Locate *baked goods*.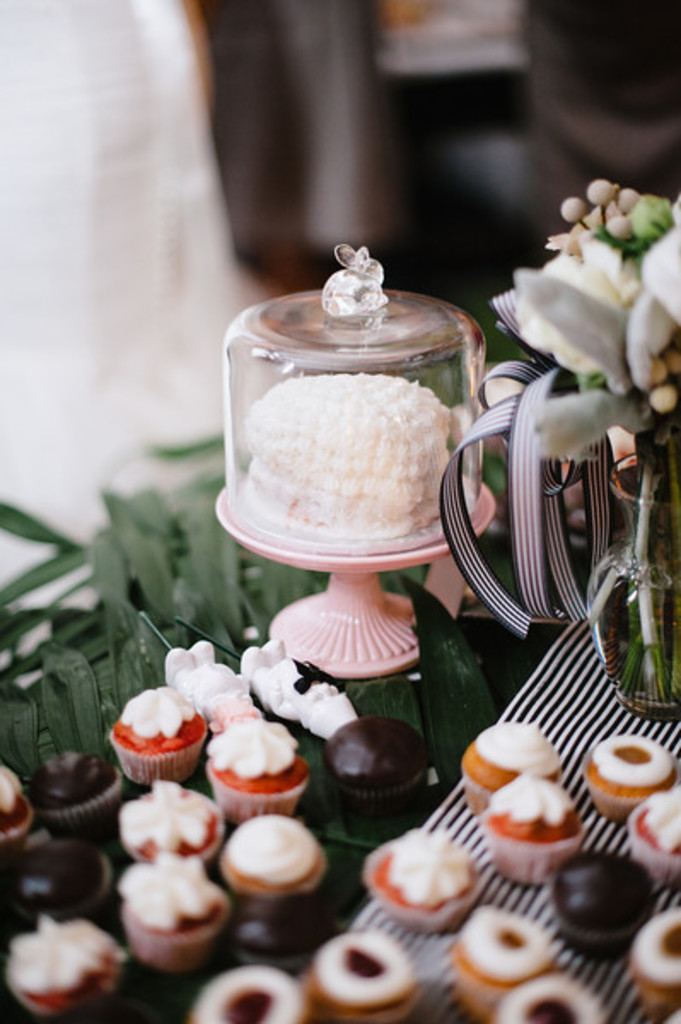
Bounding box: {"x1": 452, "y1": 901, "x2": 560, "y2": 1022}.
